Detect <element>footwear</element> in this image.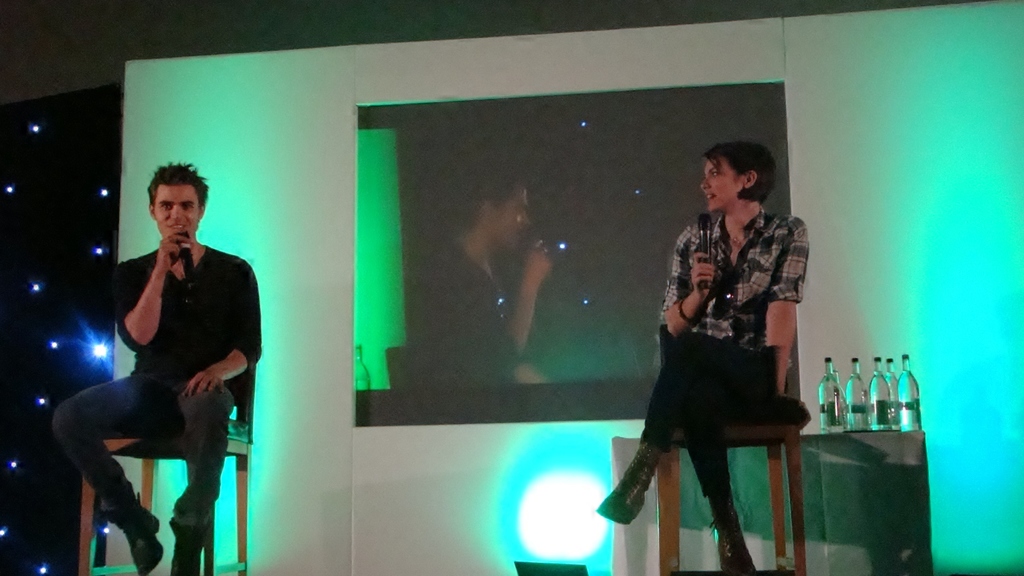
Detection: region(96, 489, 157, 573).
